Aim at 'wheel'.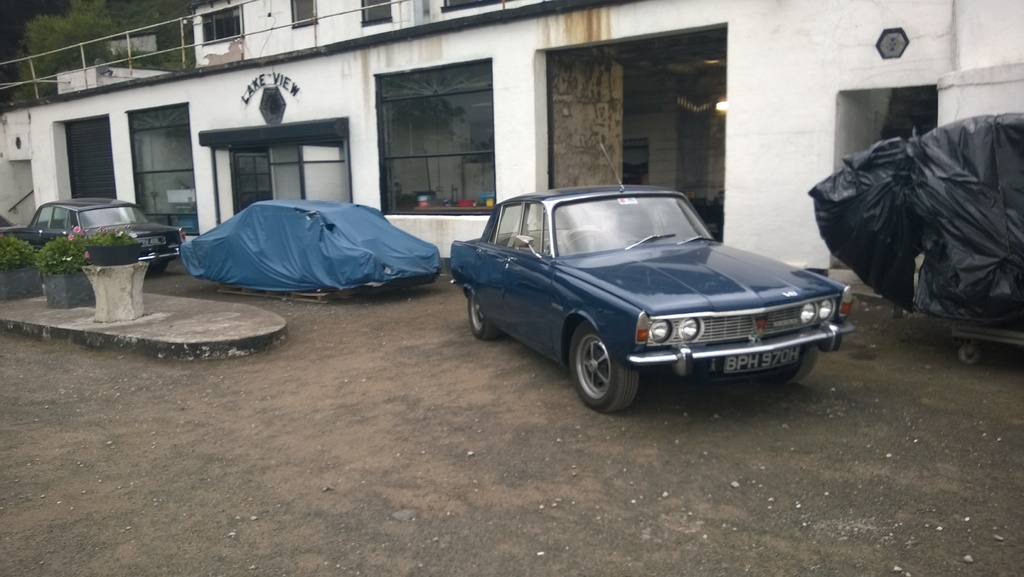
Aimed at box(569, 325, 638, 402).
